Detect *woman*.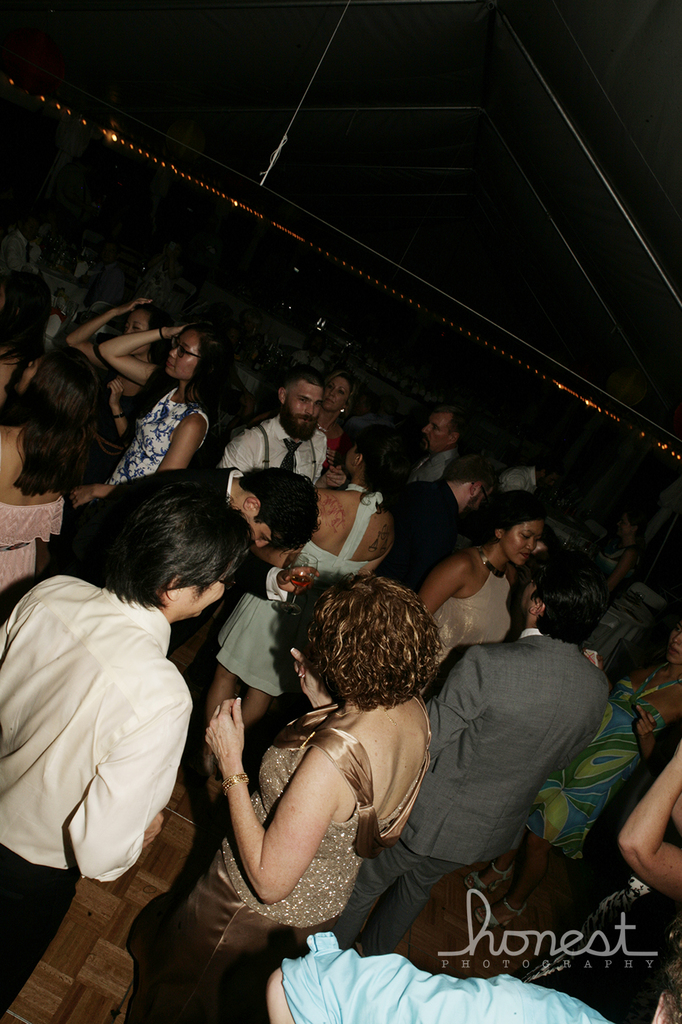
Detected at <bbox>194, 415, 394, 783</bbox>.
